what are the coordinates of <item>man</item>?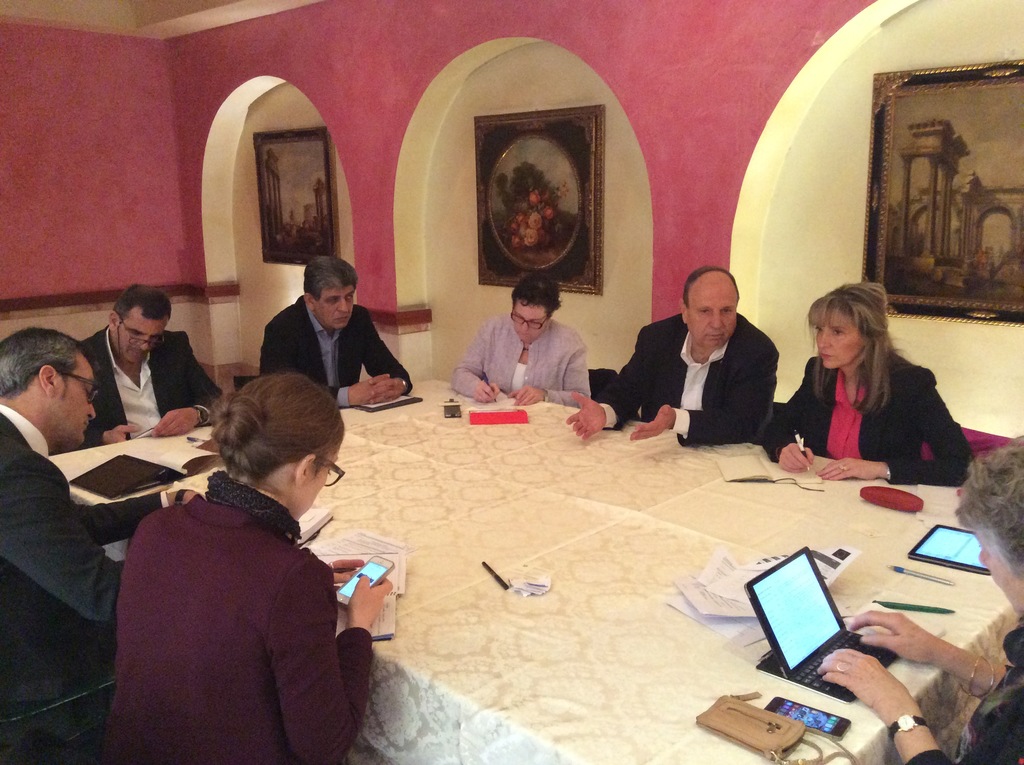
0, 328, 147, 754.
